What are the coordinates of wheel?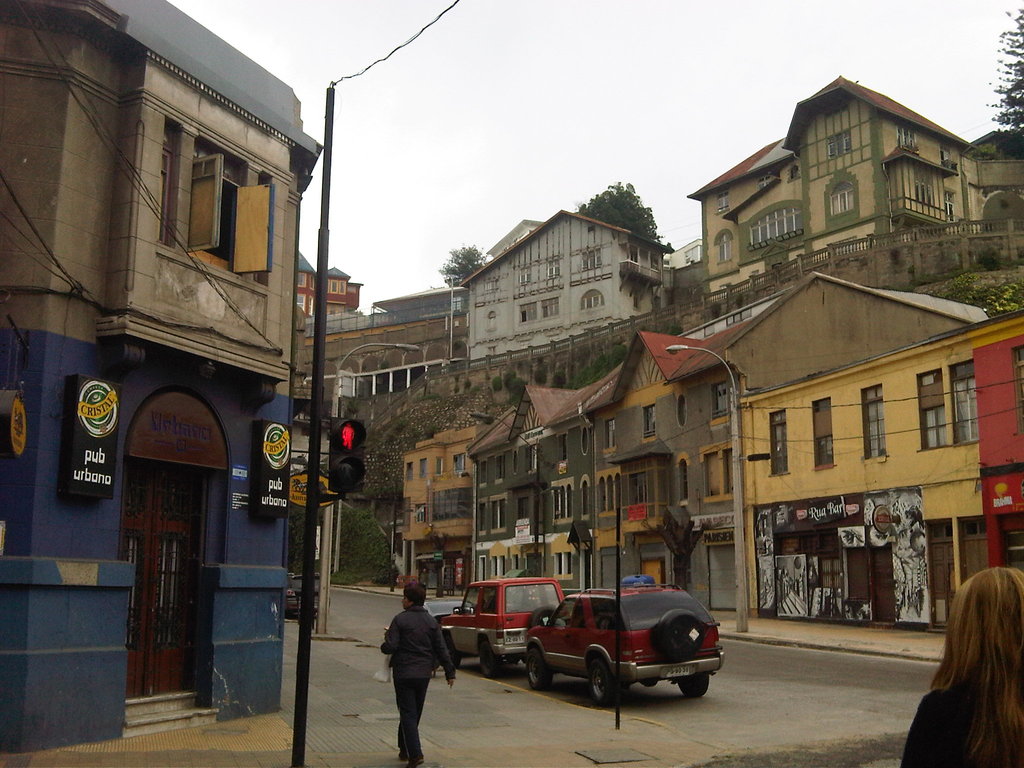
{"x1": 479, "y1": 638, "x2": 501, "y2": 678}.
